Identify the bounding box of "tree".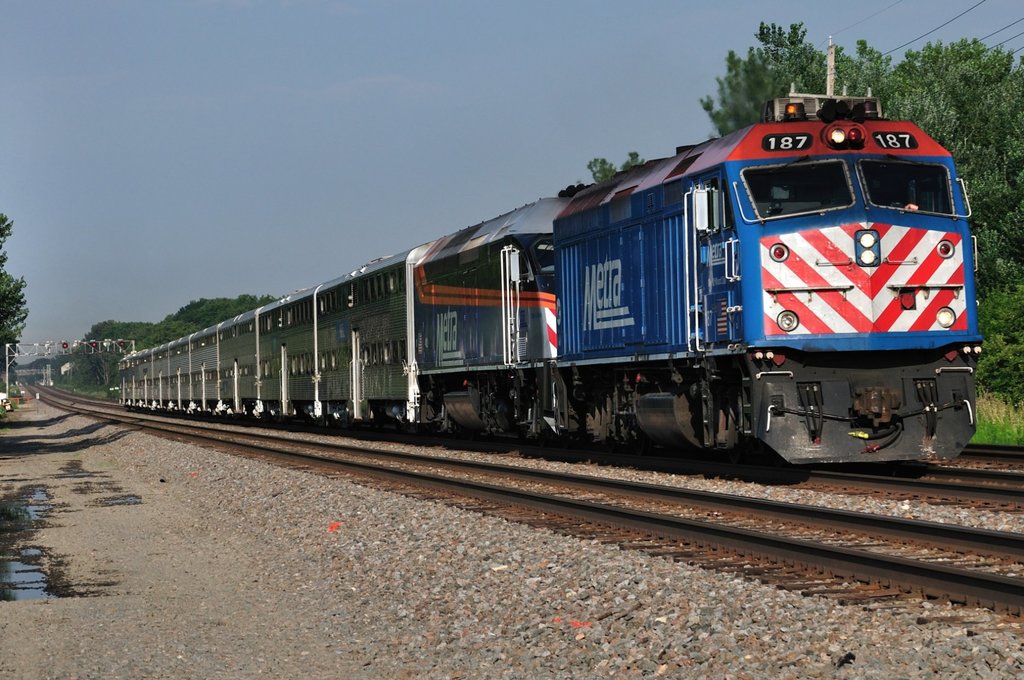
box(52, 353, 80, 393).
